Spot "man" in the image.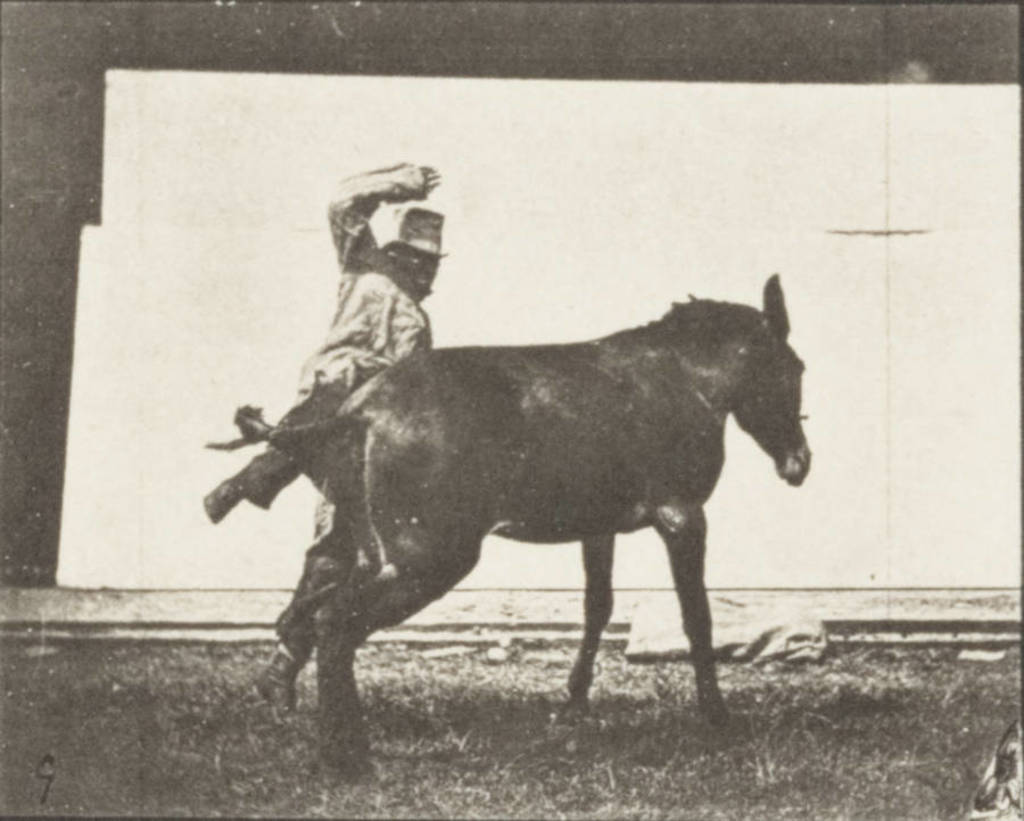
"man" found at l=204, t=165, r=446, b=725.
